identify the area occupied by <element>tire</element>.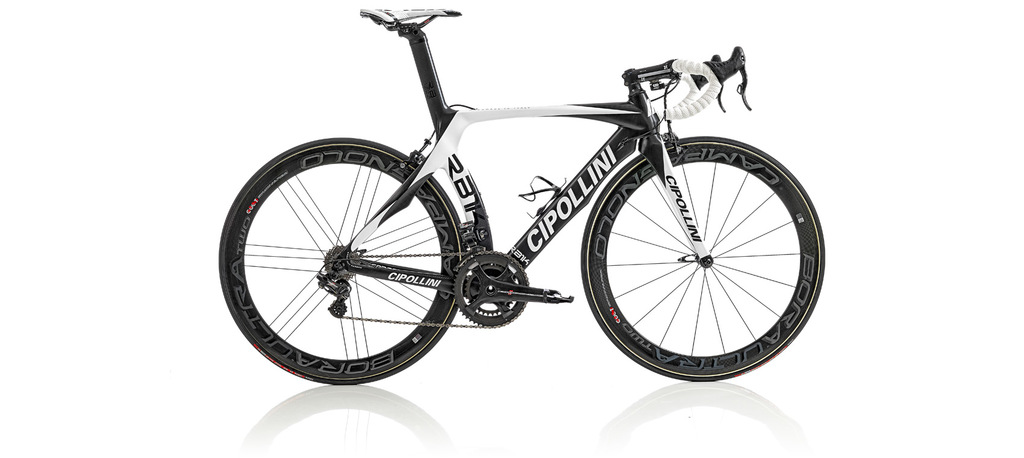
Area: {"left": 218, "top": 131, "right": 468, "bottom": 384}.
